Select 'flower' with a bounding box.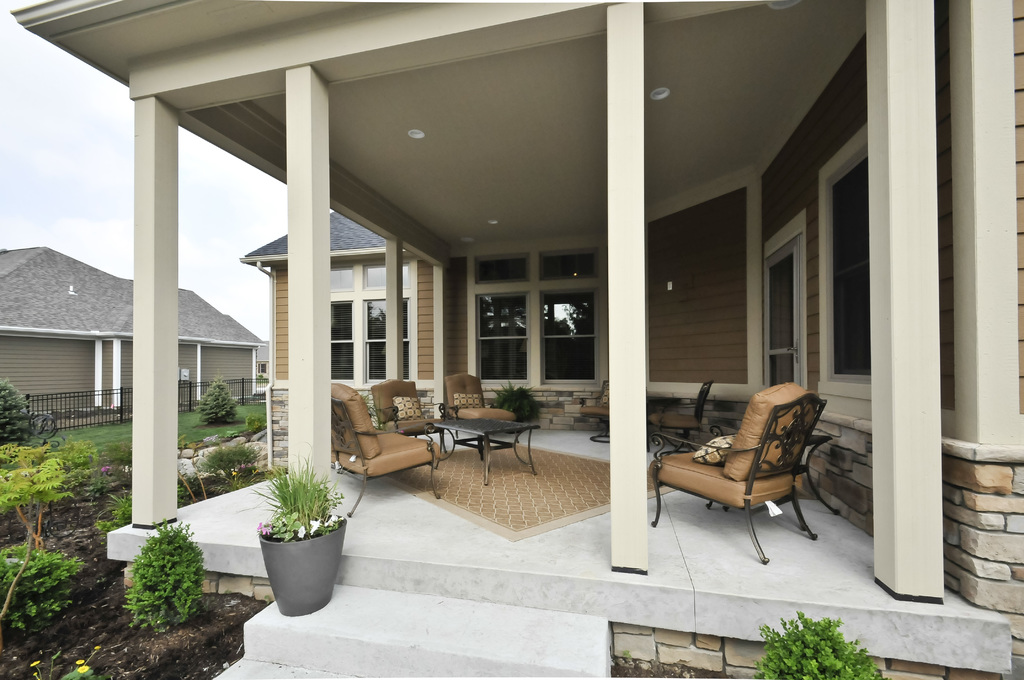
rect(259, 522, 269, 539).
